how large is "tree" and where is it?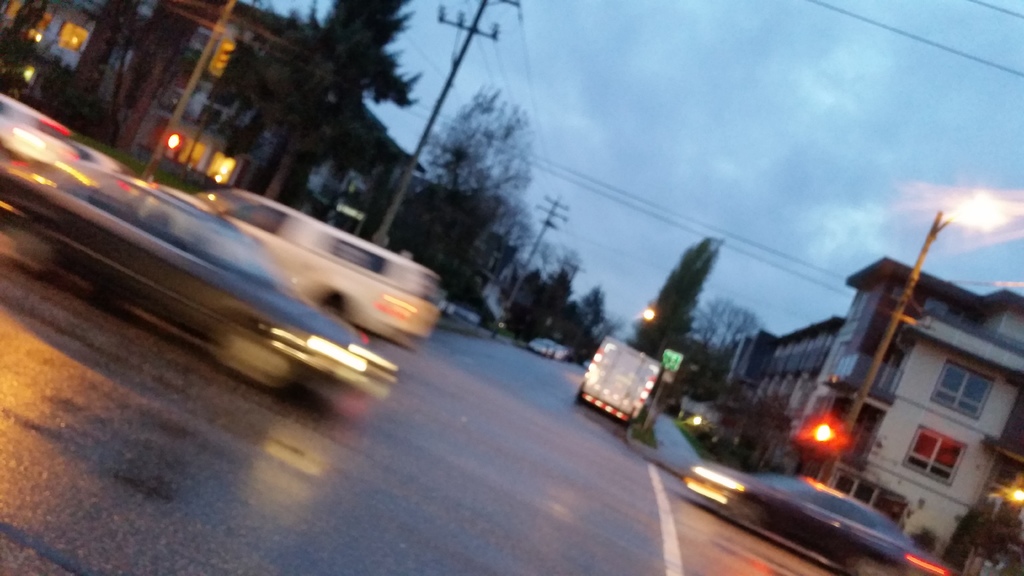
Bounding box: 544 291 610 352.
